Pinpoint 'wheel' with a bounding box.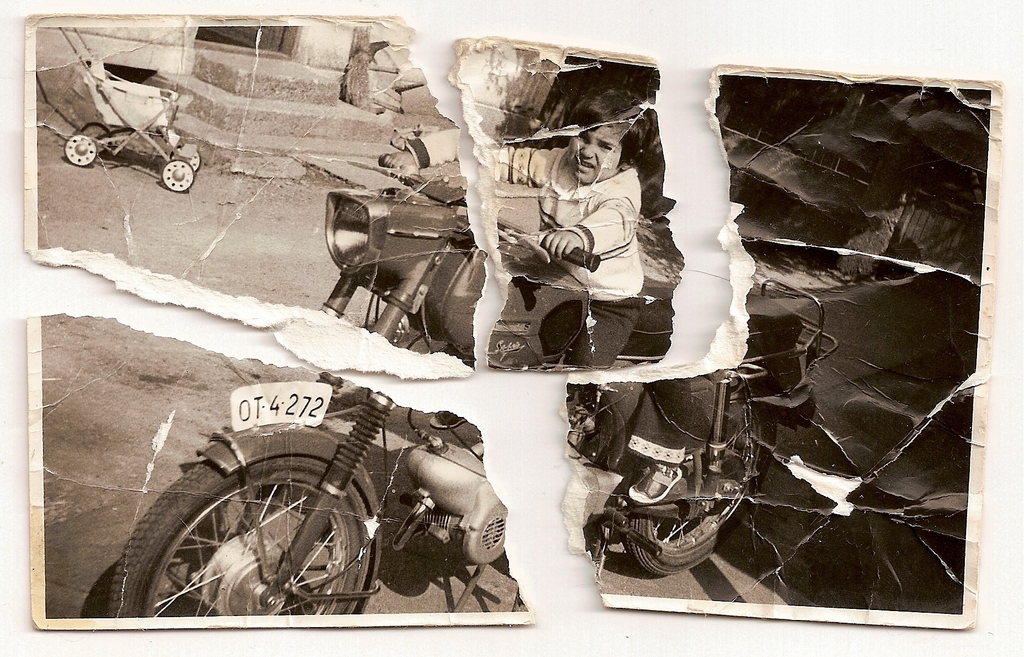
[left=168, top=145, right=204, bottom=174].
